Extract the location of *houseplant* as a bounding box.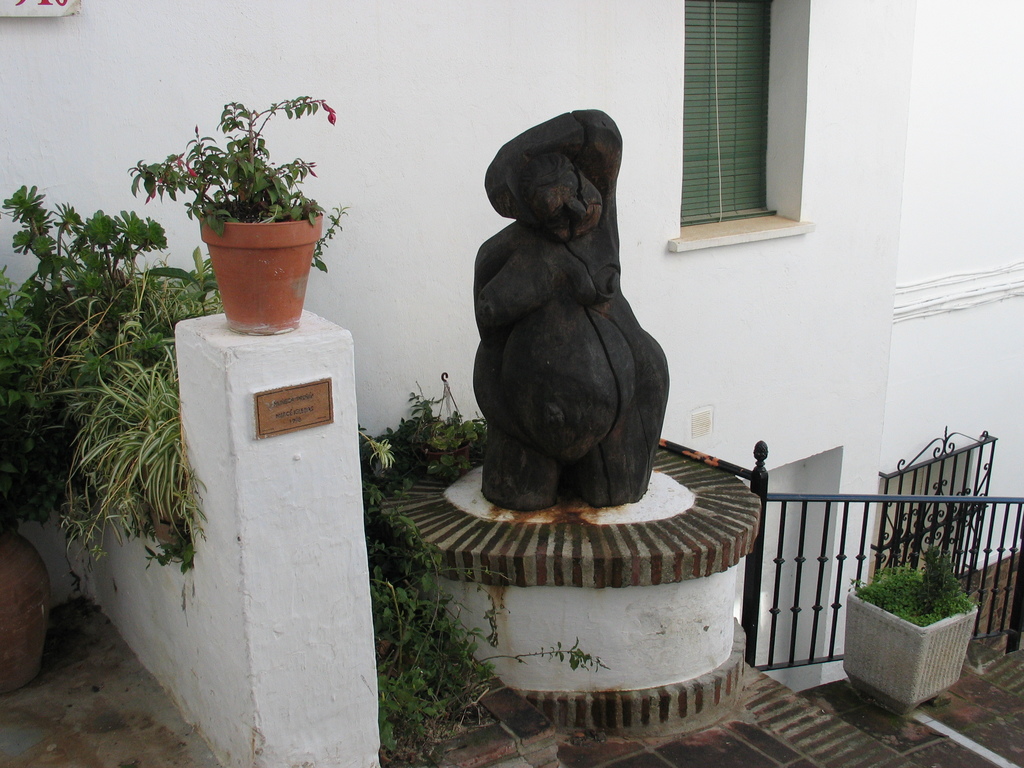
(0,264,49,696).
